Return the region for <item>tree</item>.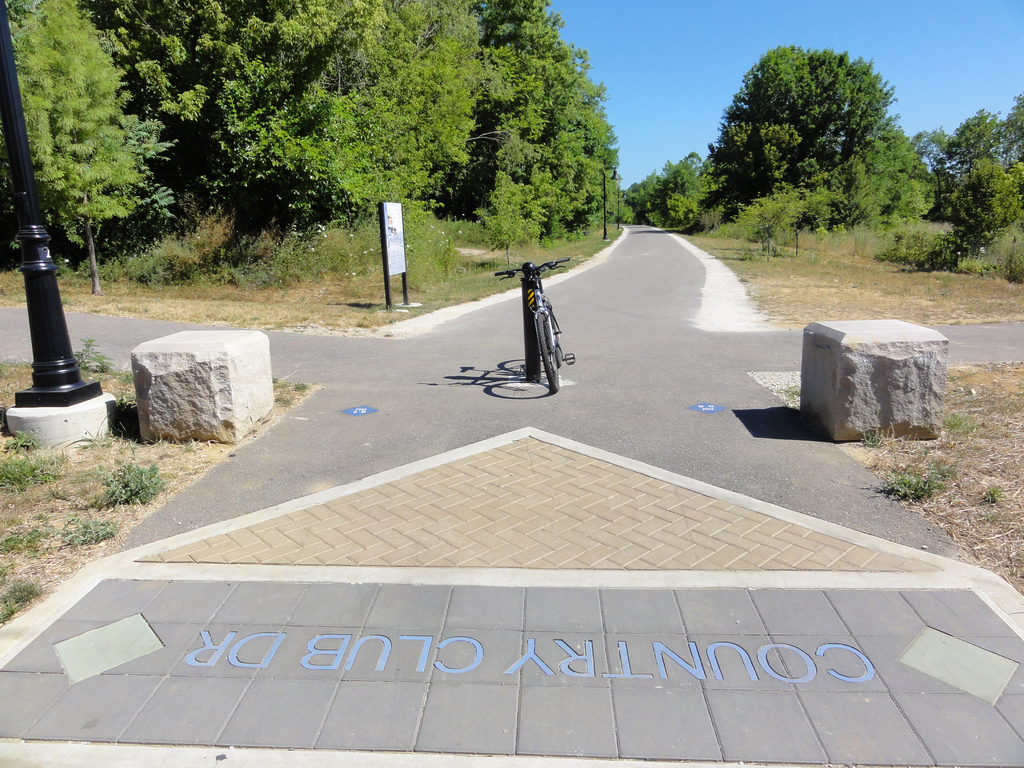
(523,35,627,225).
